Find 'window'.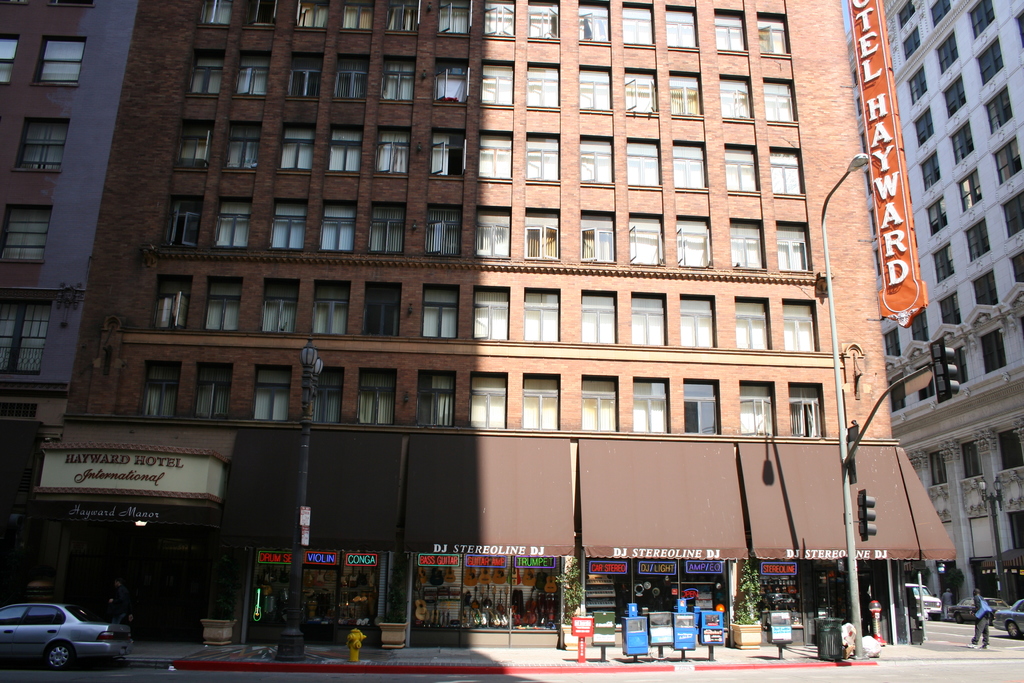
{"x1": 915, "y1": 362, "x2": 933, "y2": 399}.
